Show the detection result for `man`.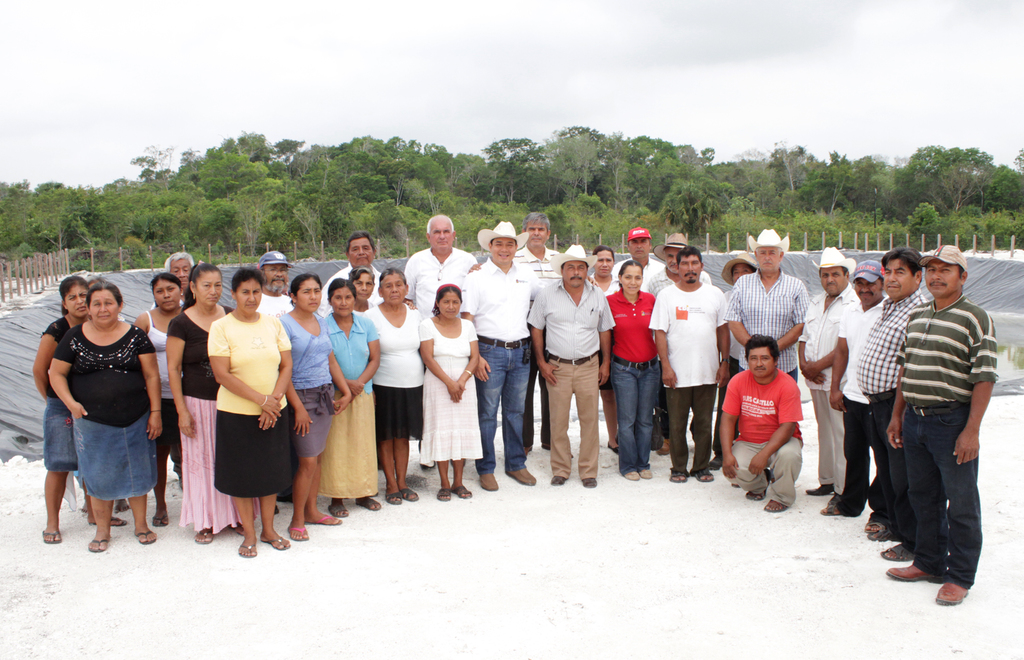
(320, 230, 383, 314).
